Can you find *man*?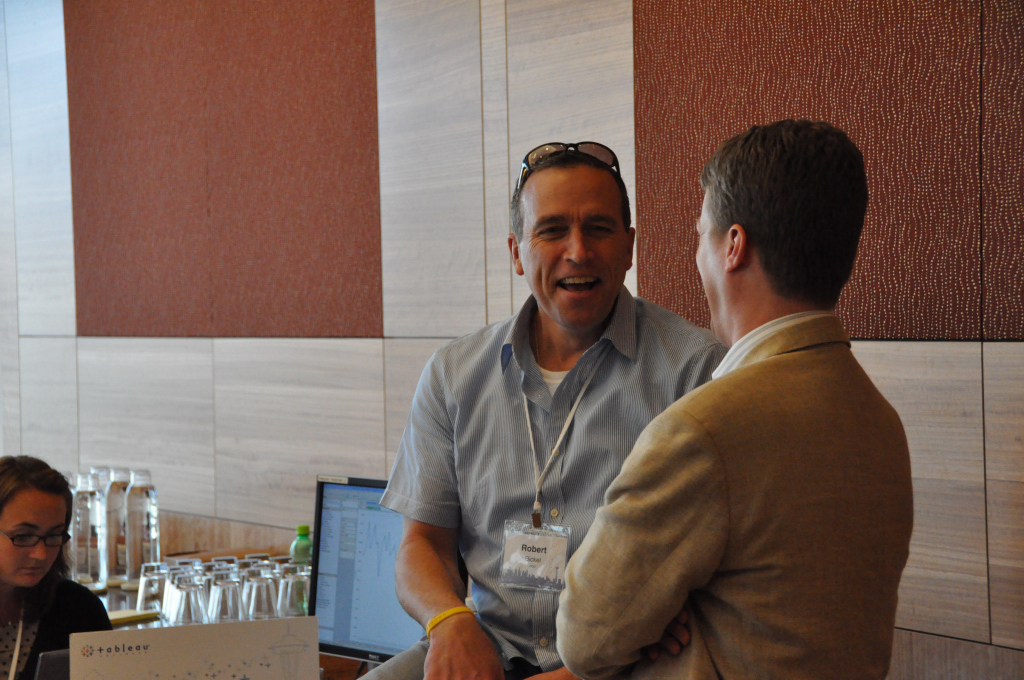
Yes, bounding box: (left=553, top=119, right=916, bottom=679).
